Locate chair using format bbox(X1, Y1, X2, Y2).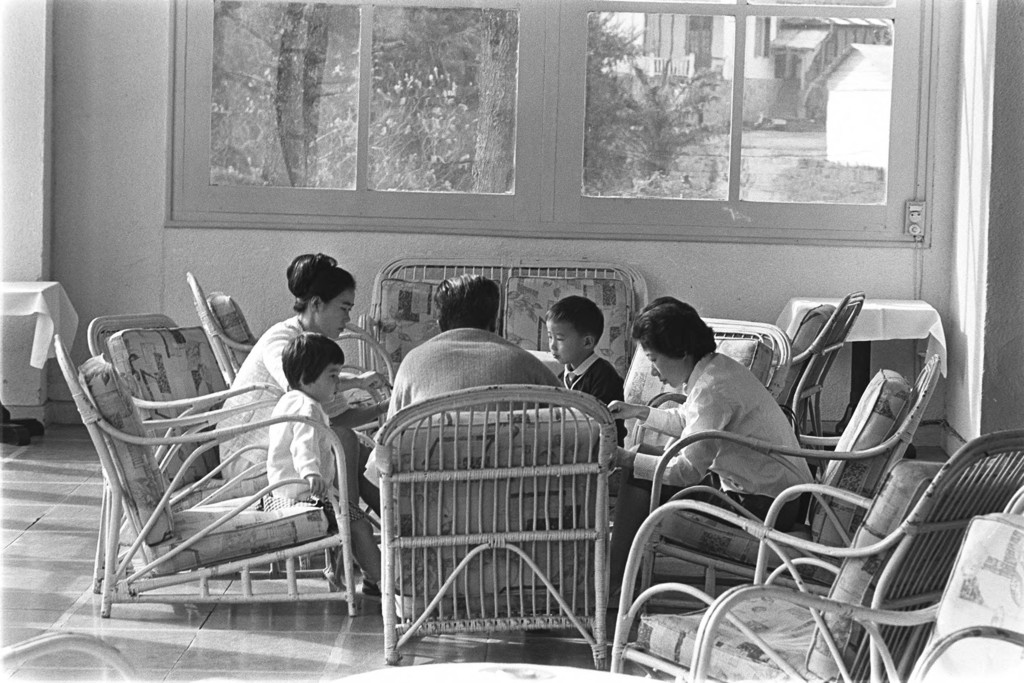
bbox(685, 490, 1023, 682).
